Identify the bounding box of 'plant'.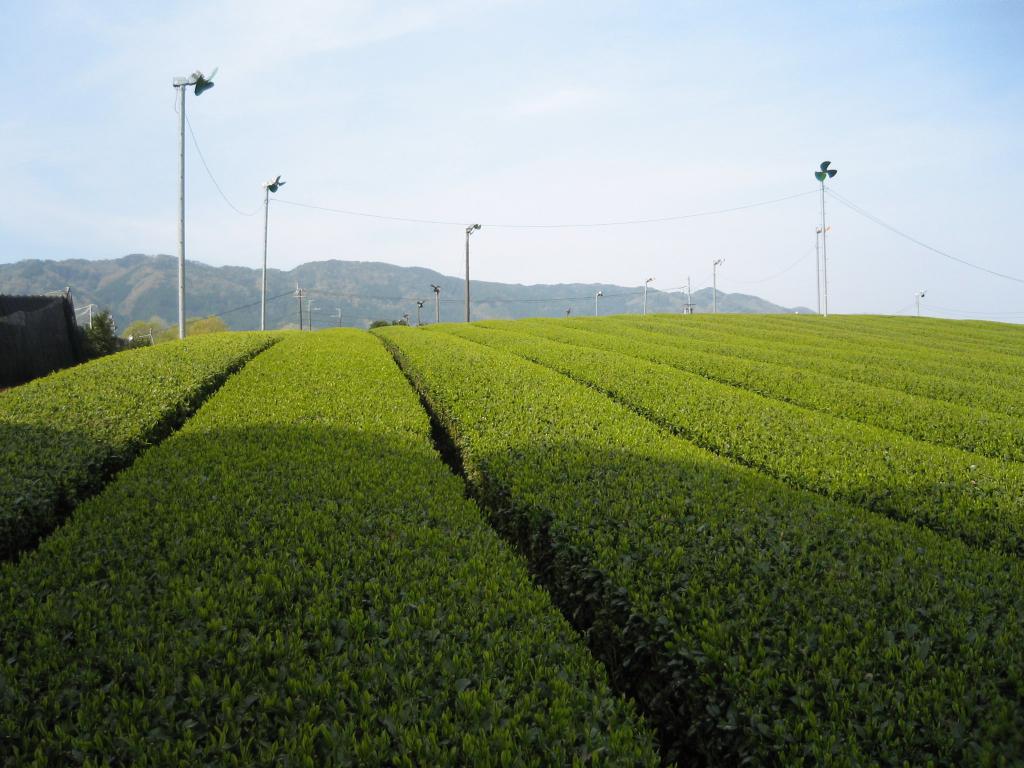
left=0, top=323, right=660, bottom=764.
